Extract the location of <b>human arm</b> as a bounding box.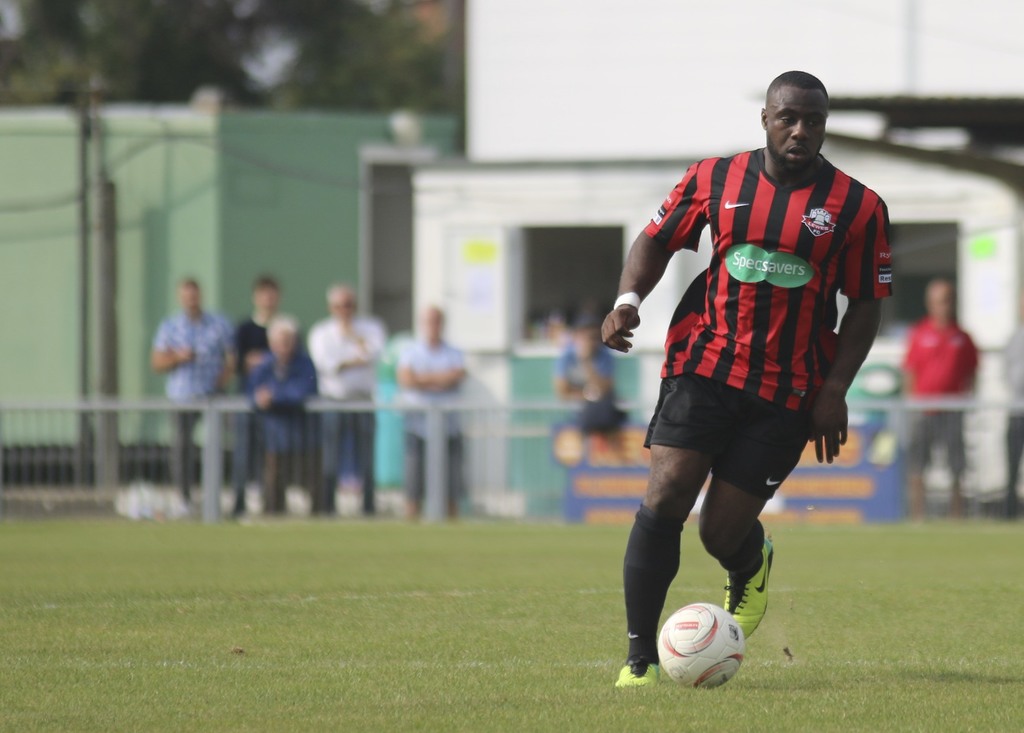
[left=309, top=324, right=349, bottom=376].
